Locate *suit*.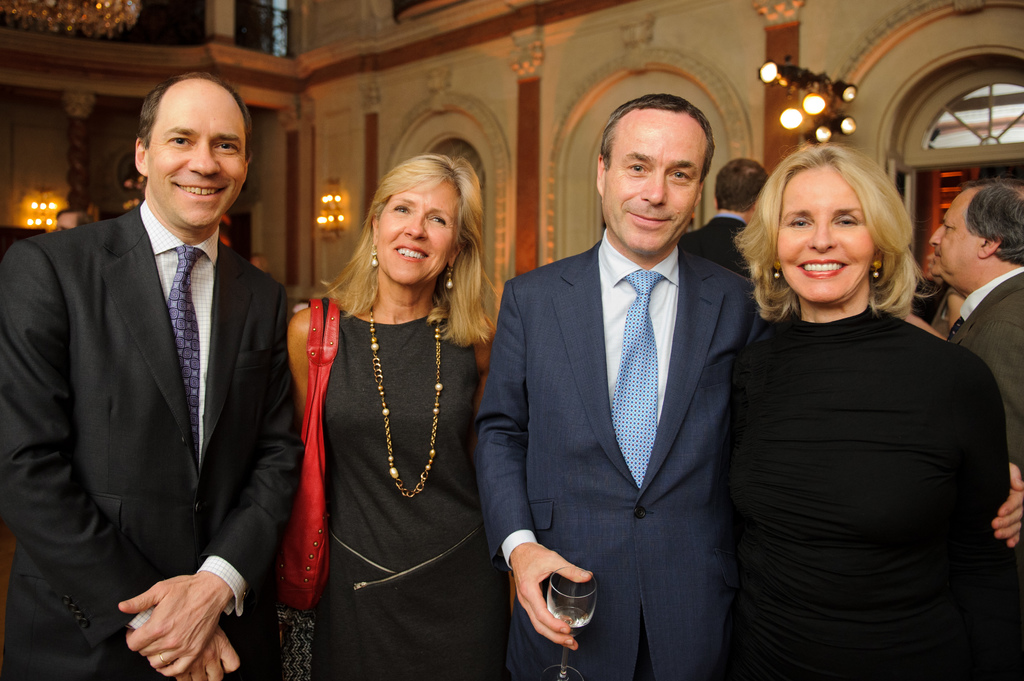
Bounding box: (left=0, top=200, right=300, bottom=680).
